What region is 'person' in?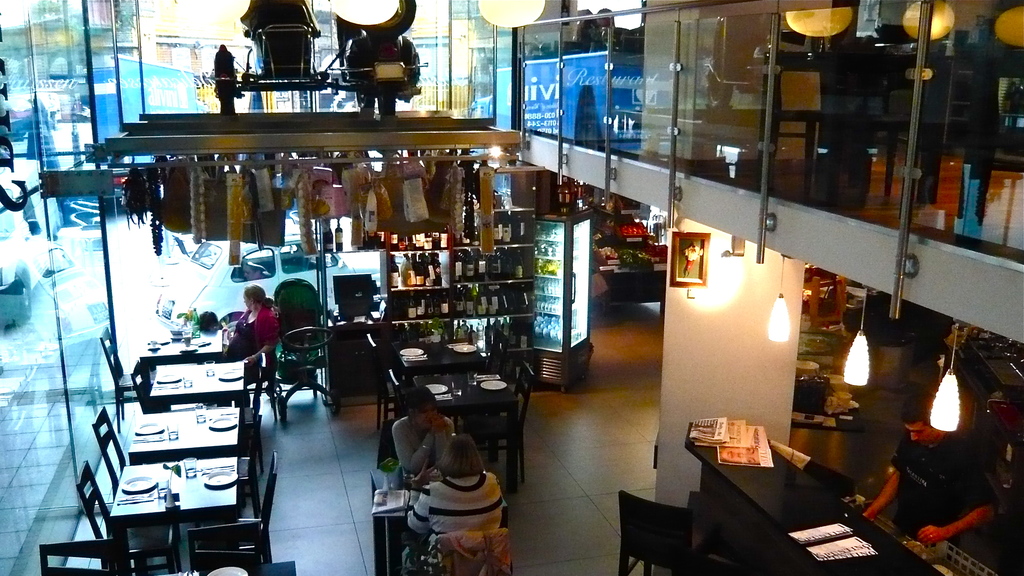
(399, 434, 505, 575).
